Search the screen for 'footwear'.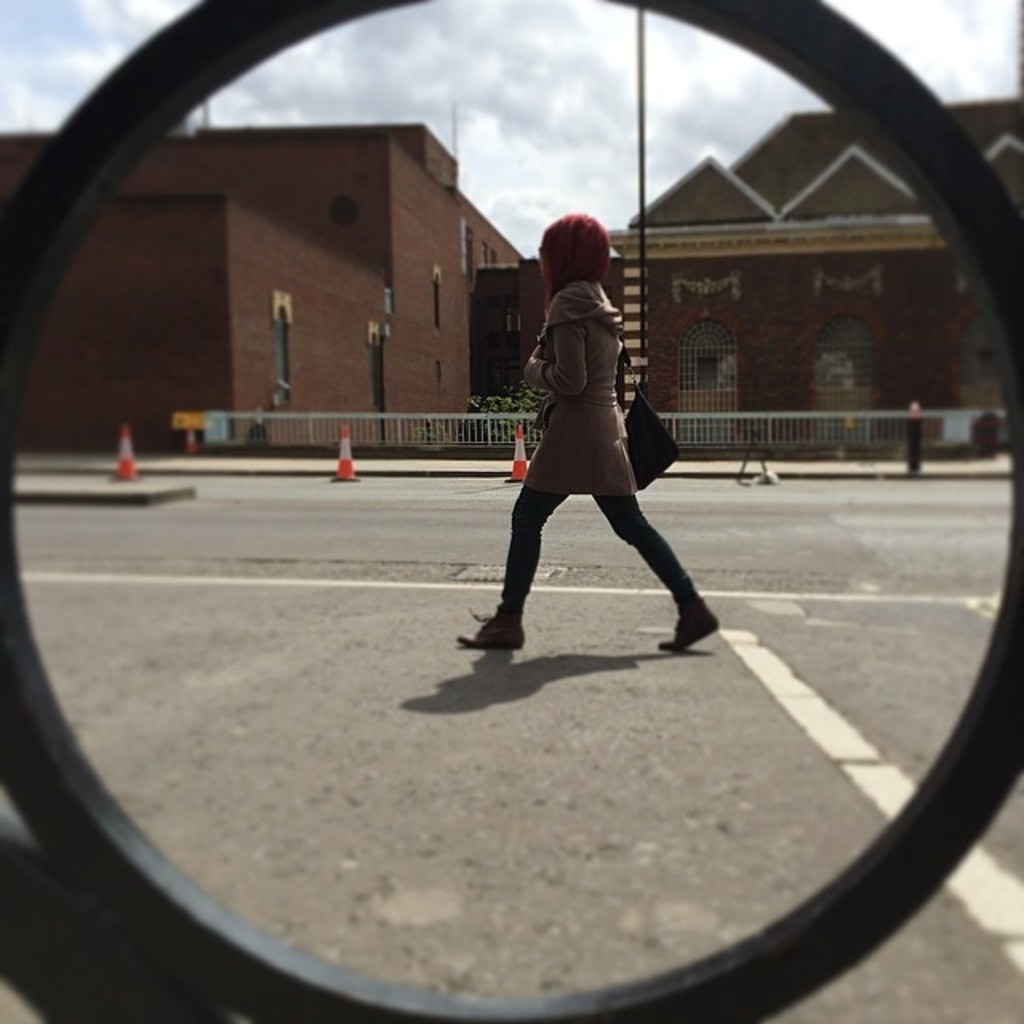
Found at [458,606,523,643].
